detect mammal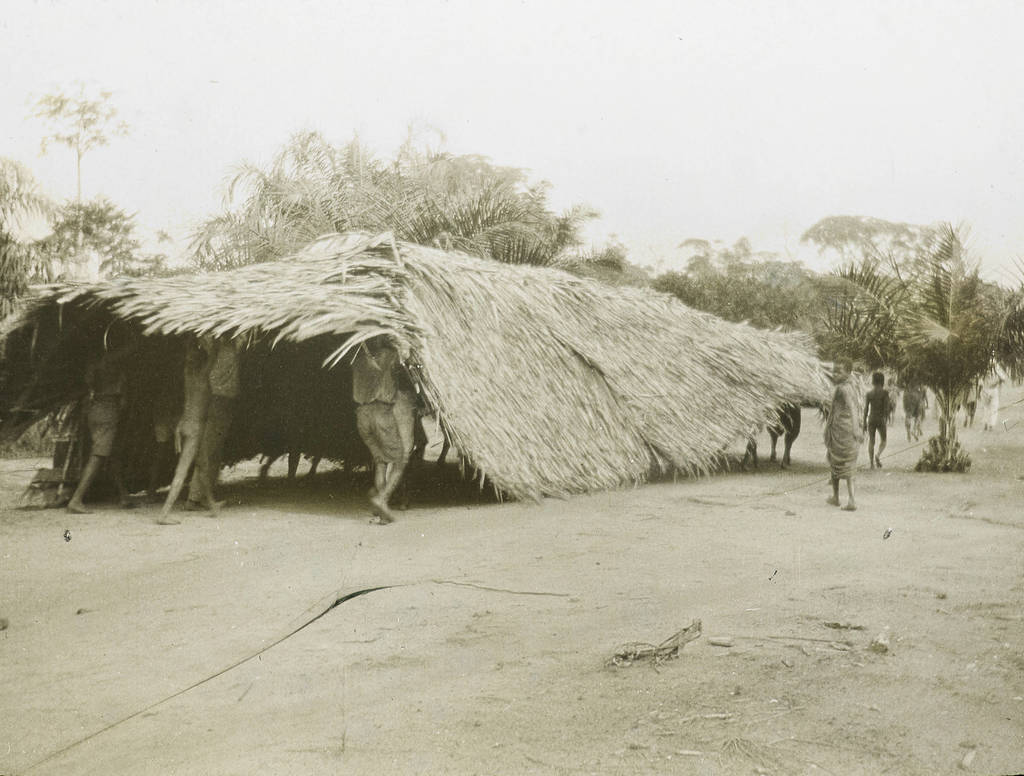
[x1=964, y1=389, x2=976, y2=437]
